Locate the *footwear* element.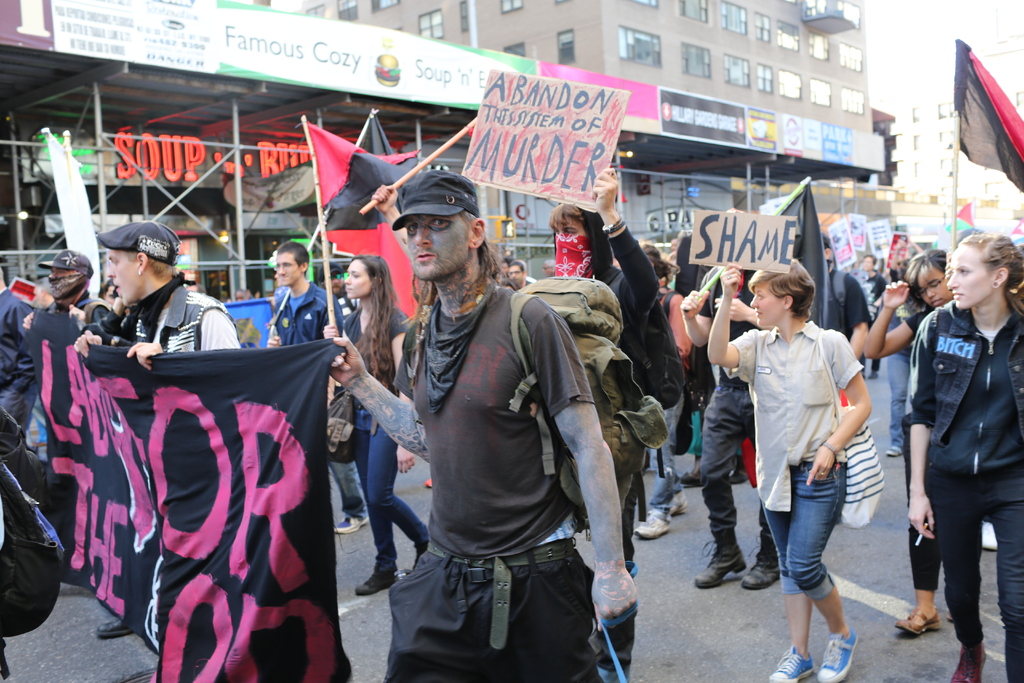
Element bbox: BBox(883, 447, 899, 458).
